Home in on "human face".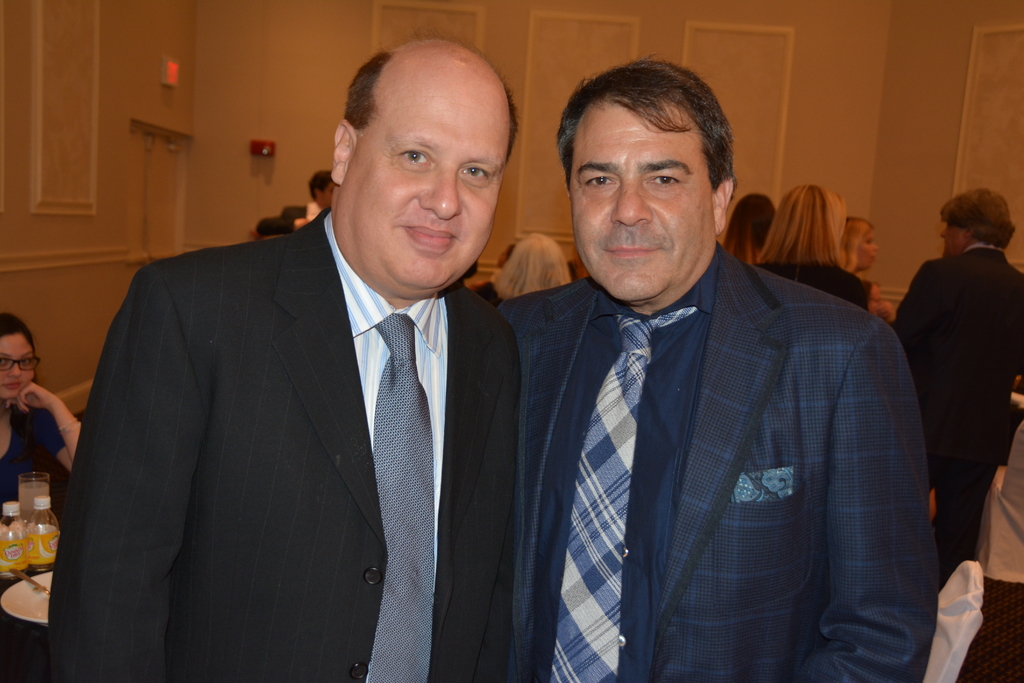
Homed in at [x1=938, y1=222, x2=964, y2=258].
